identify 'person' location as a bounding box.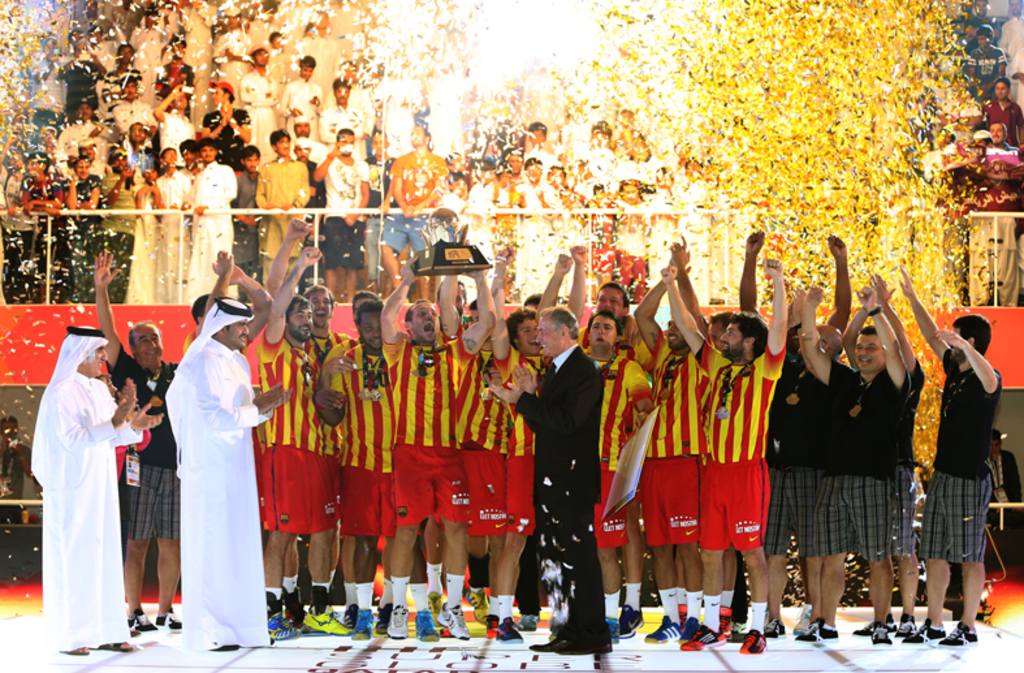
(x1=232, y1=152, x2=260, y2=242).
